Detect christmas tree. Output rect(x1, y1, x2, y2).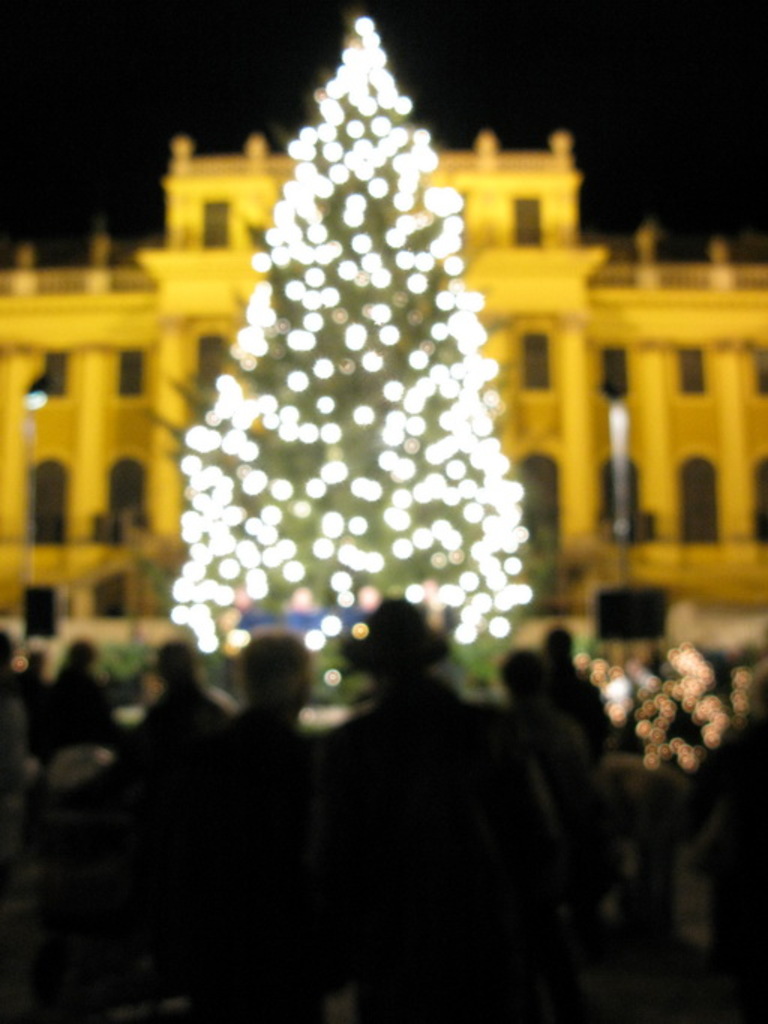
rect(126, 19, 539, 678).
